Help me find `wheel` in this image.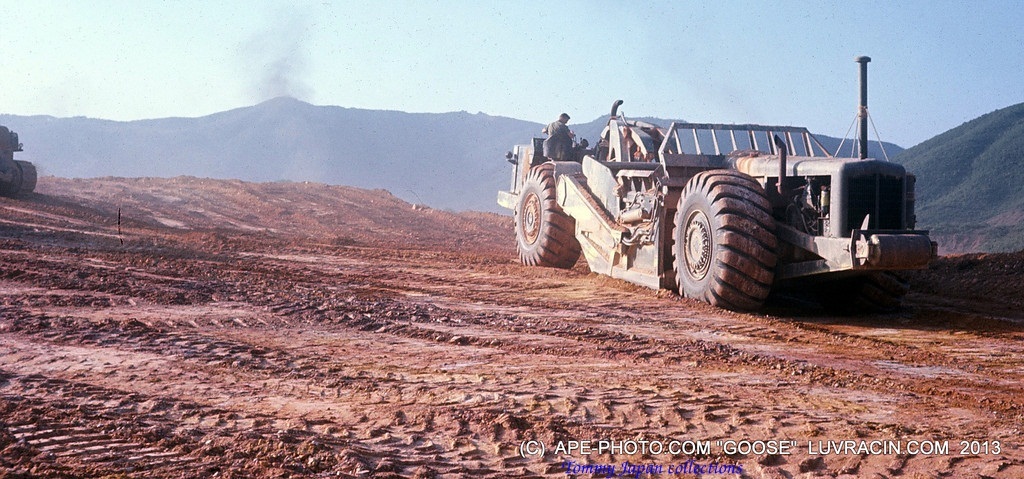
Found it: bbox(13, 159, 38, 199).
